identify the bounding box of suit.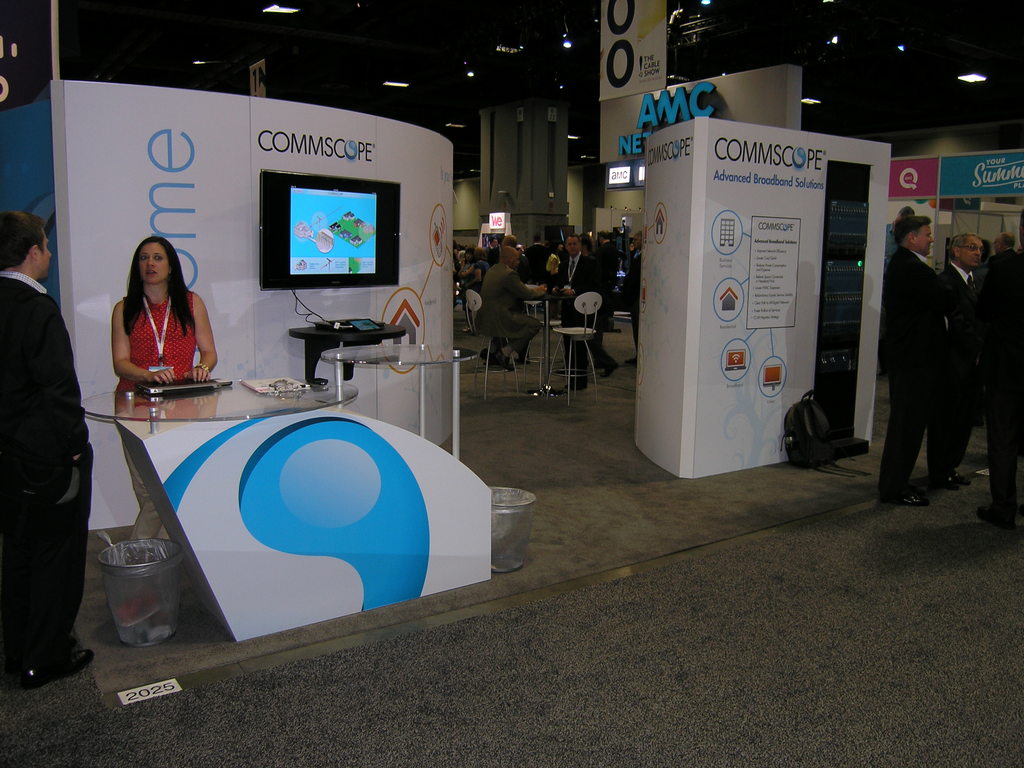
bbox(0, 276, 99, 660).
